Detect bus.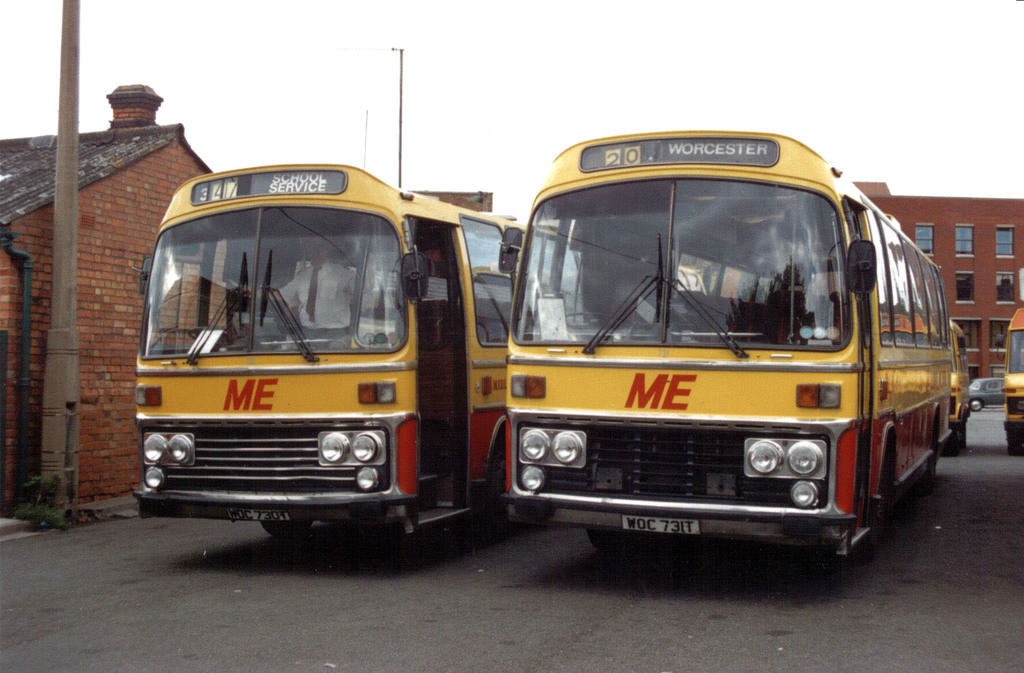
Detected at pyautogui.locateOnScreen(1011, 299, 1023, 457).
